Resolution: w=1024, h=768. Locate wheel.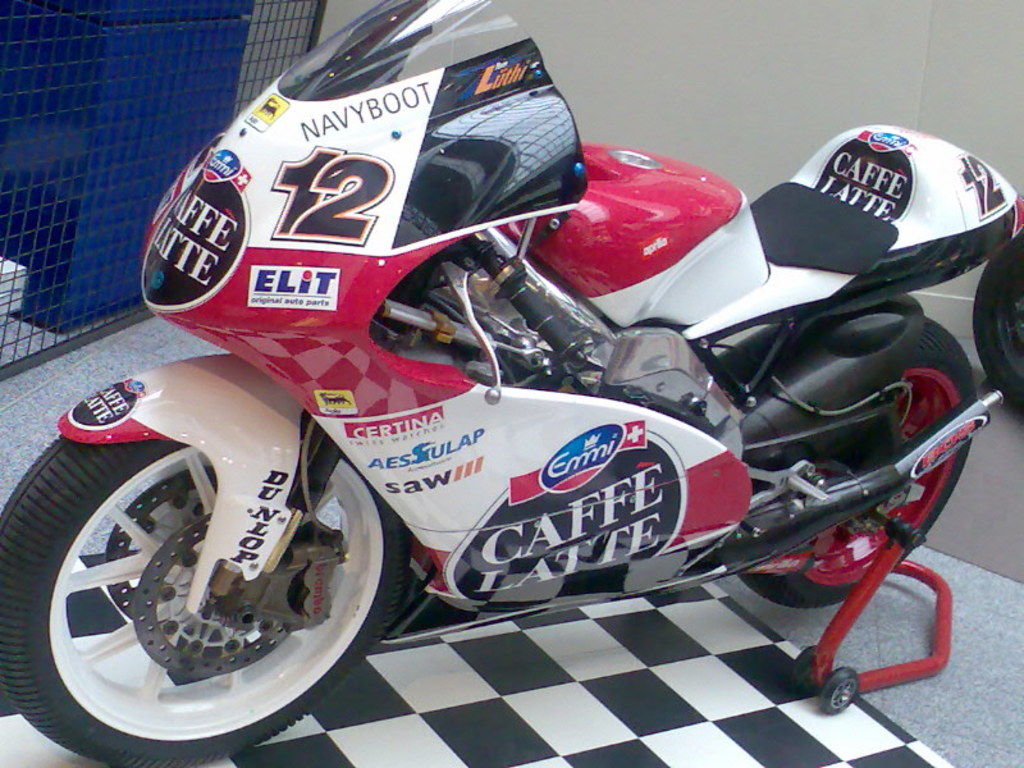
[x1=972, y1=230, x2=1023, y2=425].
